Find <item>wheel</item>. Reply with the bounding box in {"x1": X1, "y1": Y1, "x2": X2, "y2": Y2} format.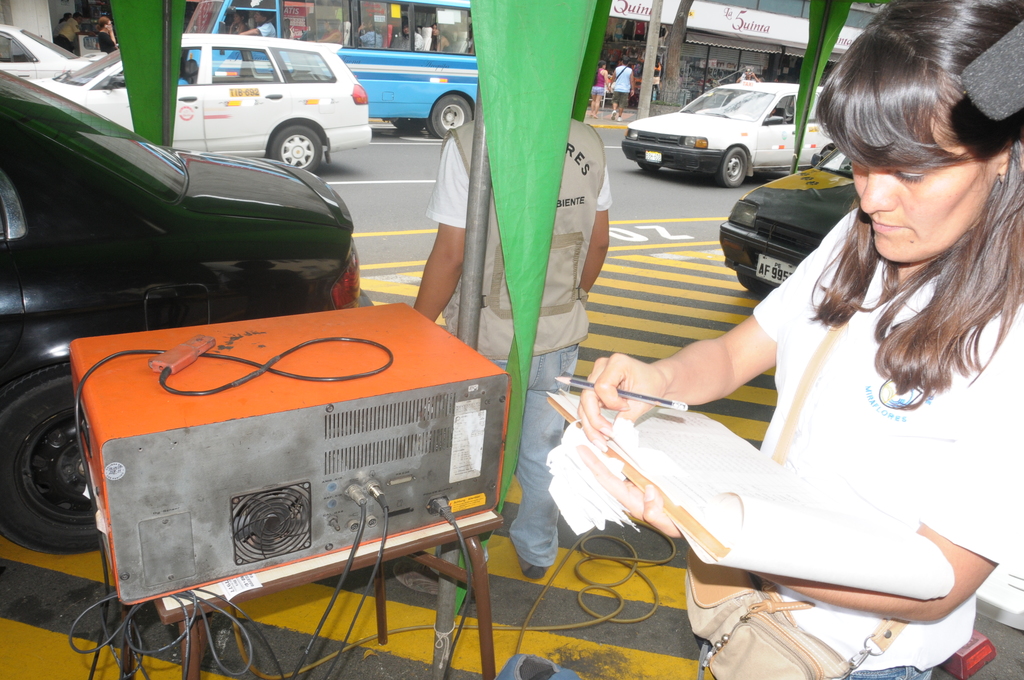
{"x1": 0, "y1": 360, "x2": 105, "y2": 562}.
